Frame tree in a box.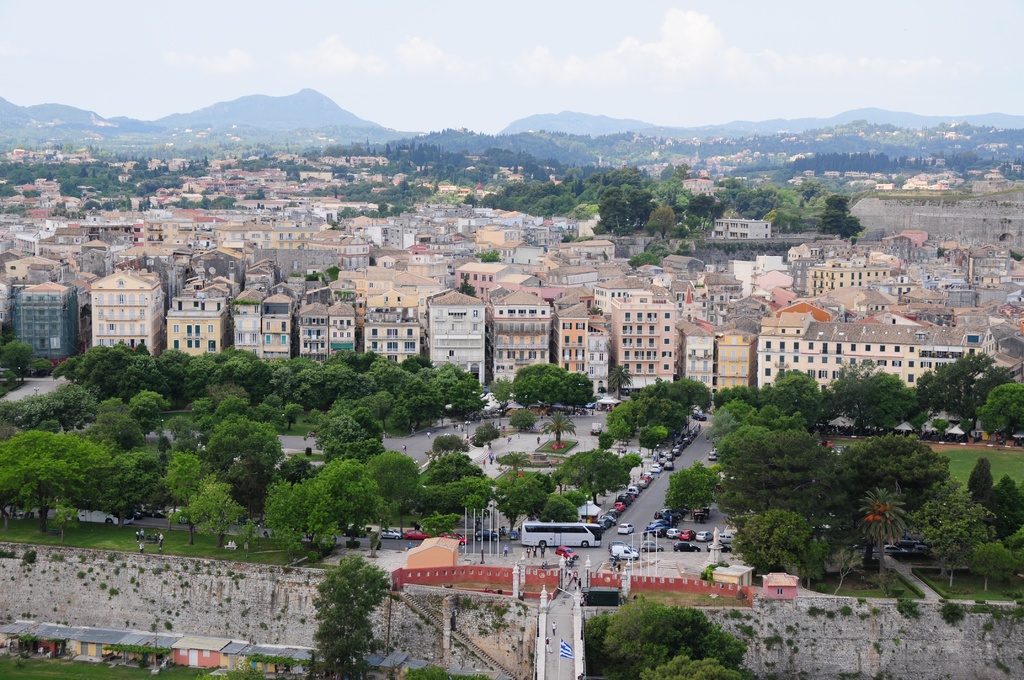
box(118, 369, 147, 396).
